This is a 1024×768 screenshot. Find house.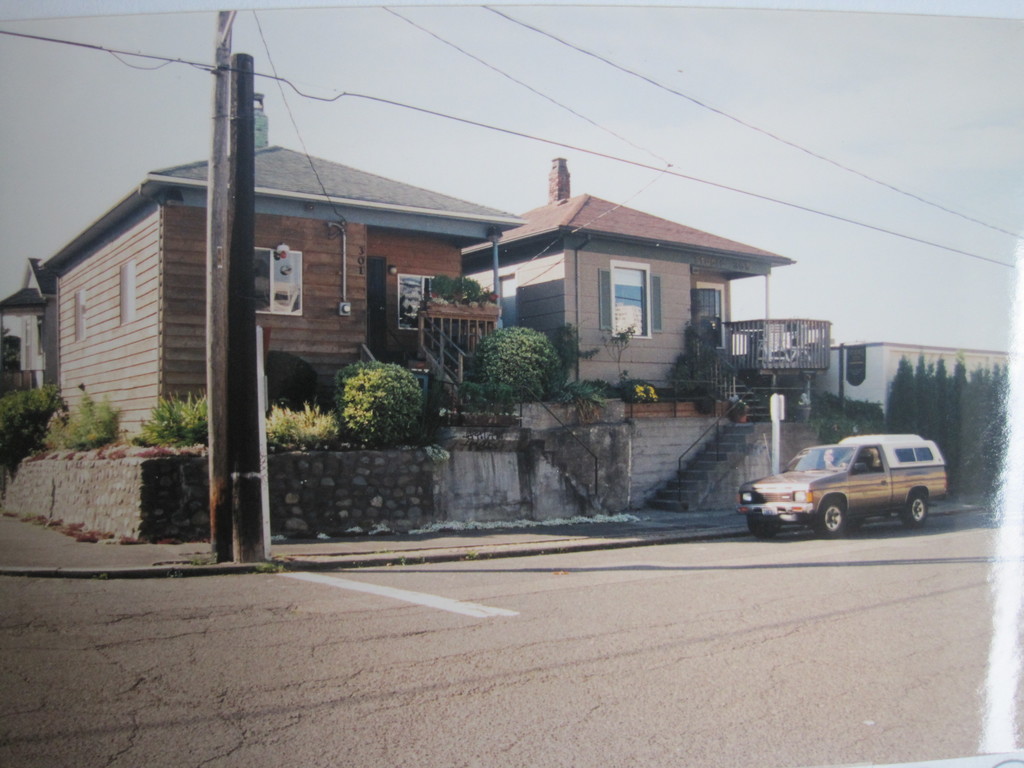
Bounding box: box(839, 340, 1015, 424).
